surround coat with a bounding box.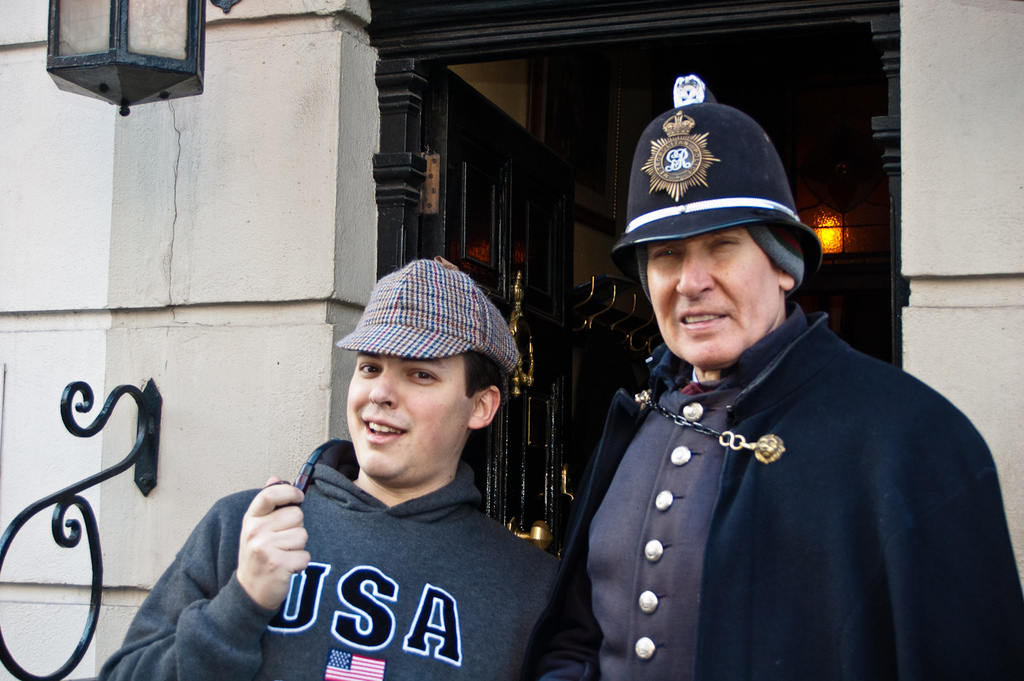
pyautogui.locateOnScreen(516, 308, 1023, 680).
